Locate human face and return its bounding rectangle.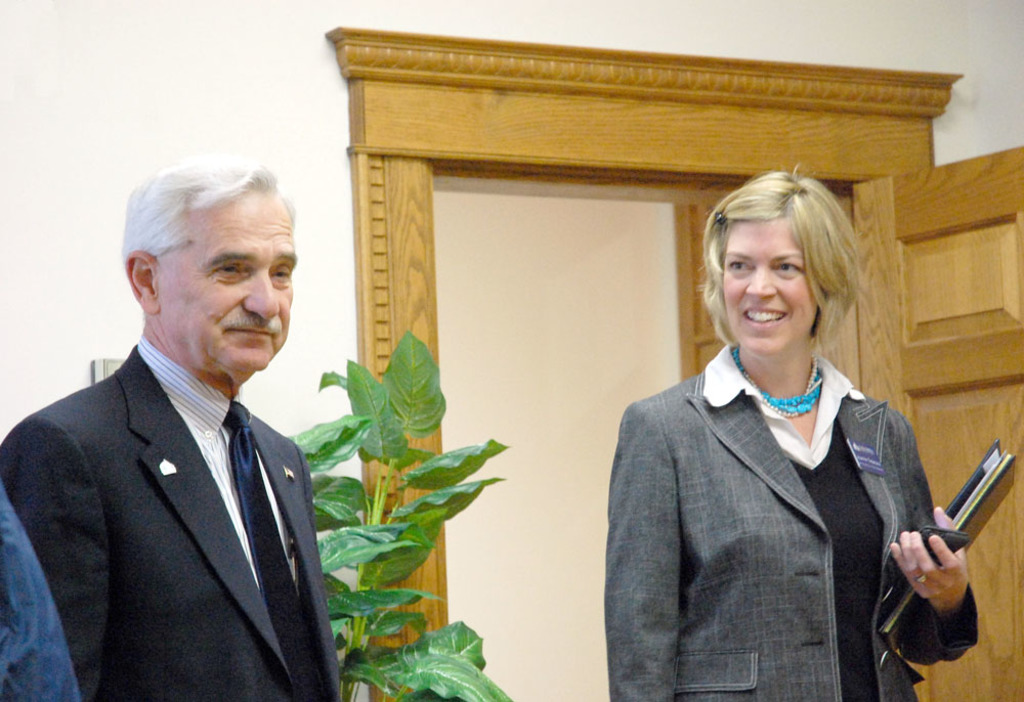
locate(159, 196, 298, 377).
